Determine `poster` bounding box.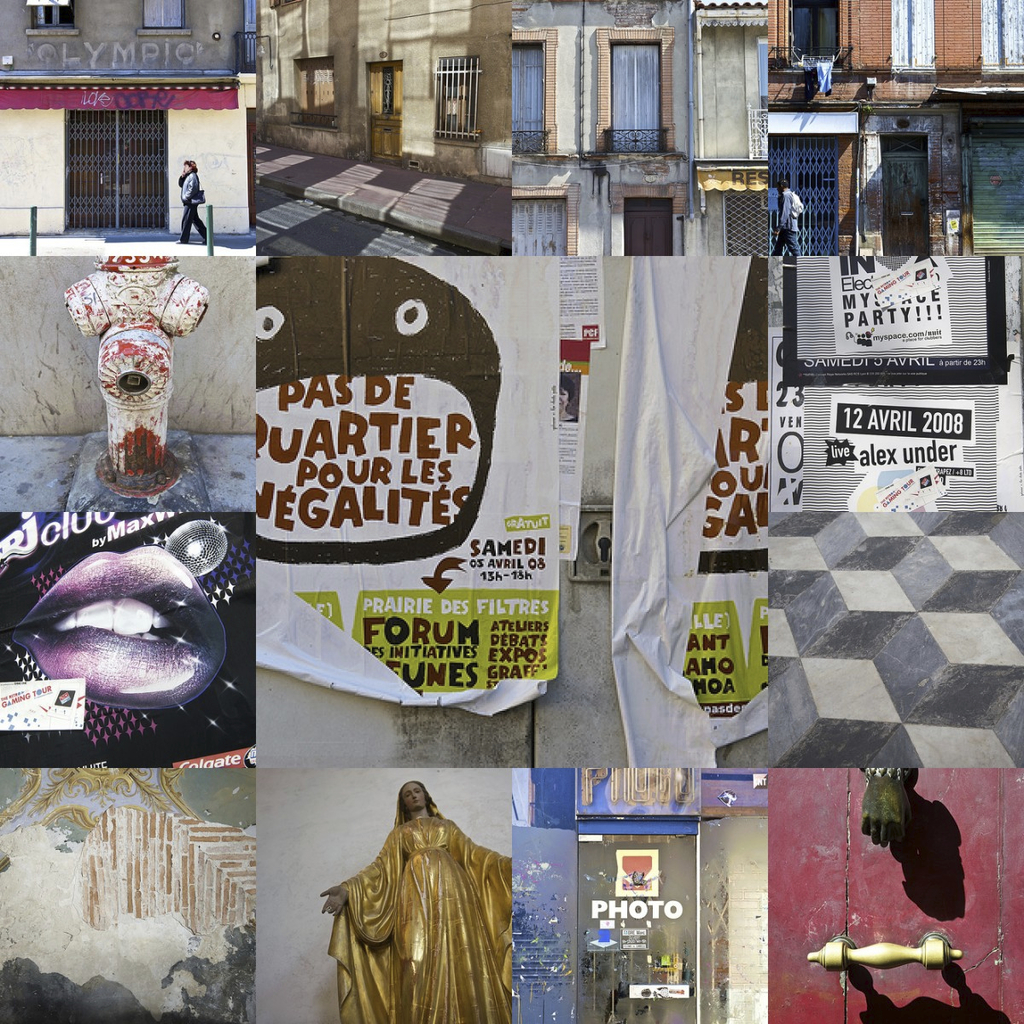
Determined: bbox=[620, 259, 771, 765].
